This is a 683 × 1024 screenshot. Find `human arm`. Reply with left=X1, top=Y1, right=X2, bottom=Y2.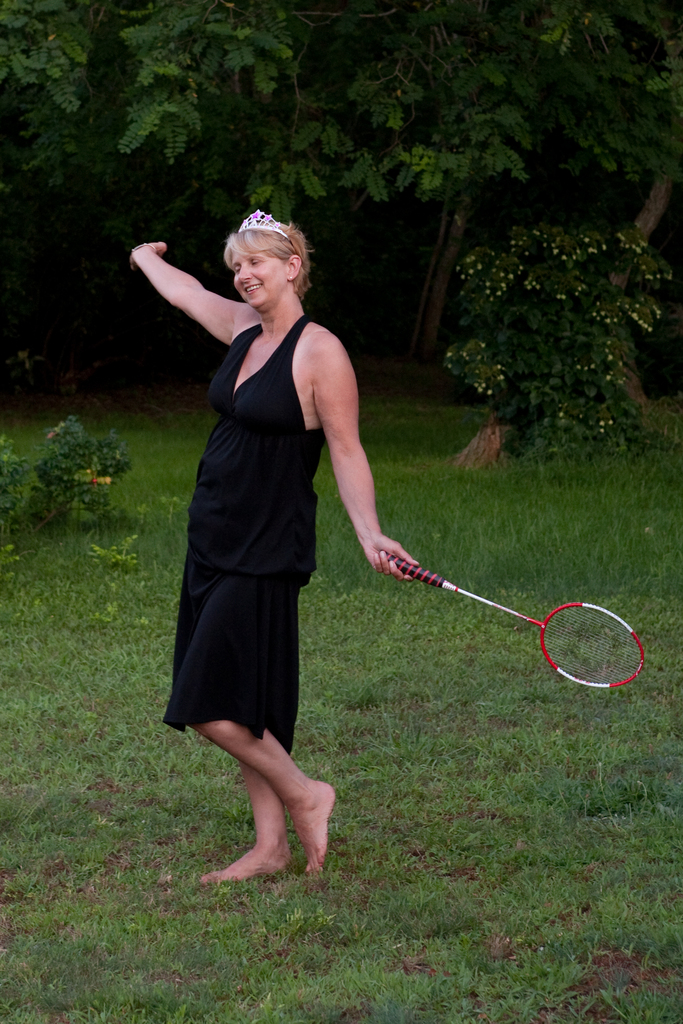
left=305, top=312, right=427, bottom=579.
